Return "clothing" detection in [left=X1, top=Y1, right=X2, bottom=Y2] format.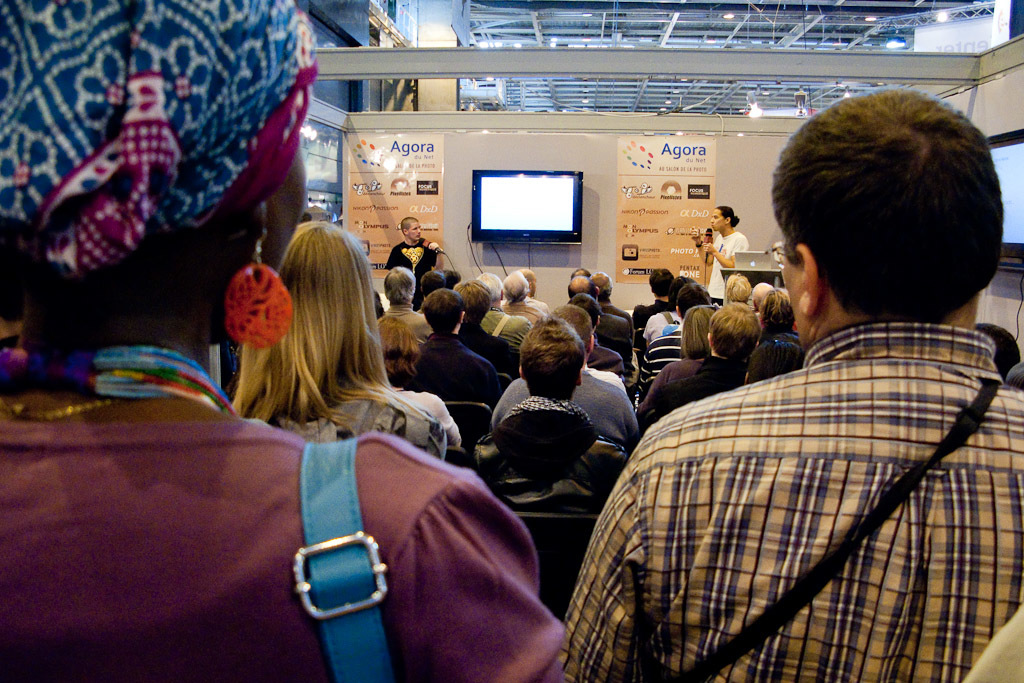
[left=636, top=295, right=670, bottom=326].
